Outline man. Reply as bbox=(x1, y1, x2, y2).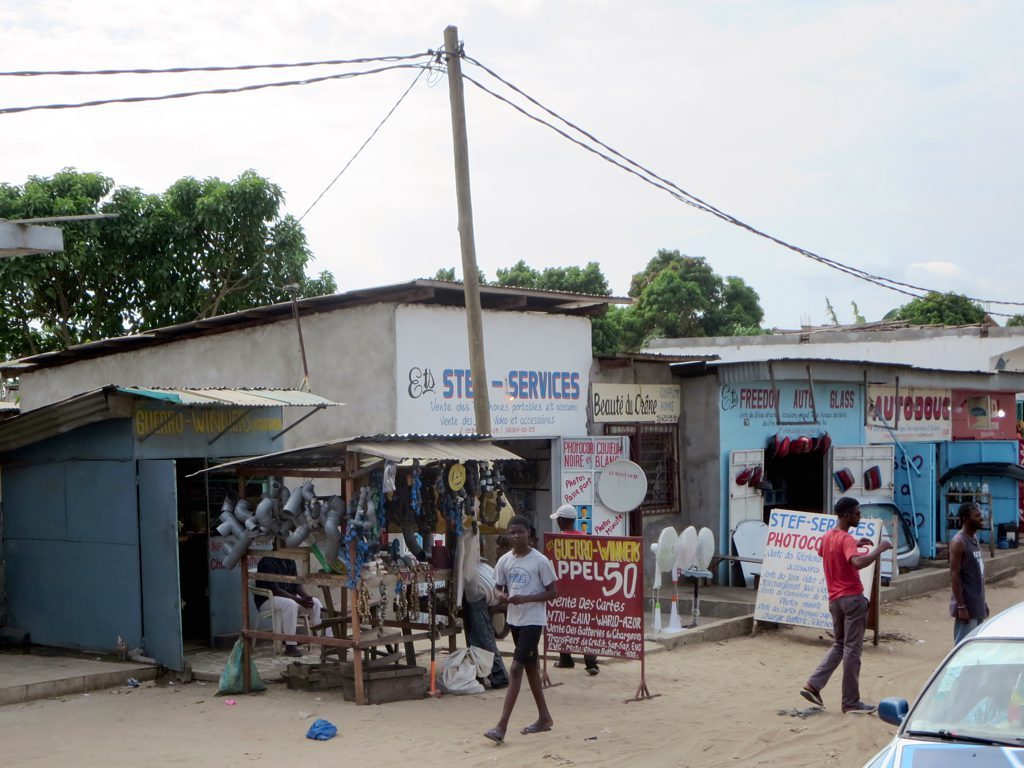
bbox=(955, 504, 989, 655).
